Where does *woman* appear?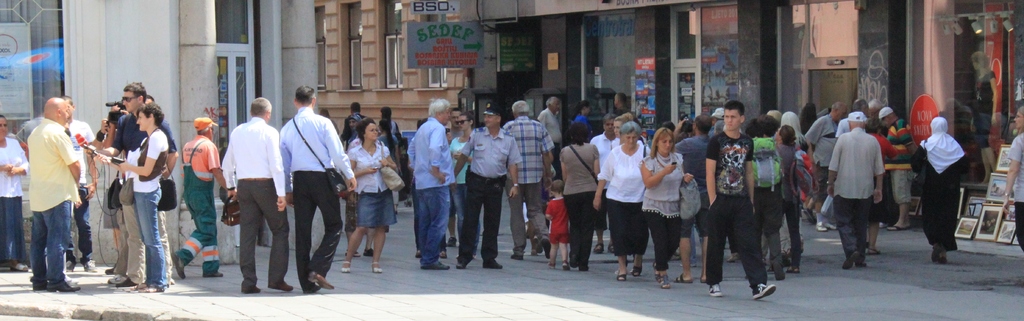
Appears at {"x1": 609, "y1": 112, "x2": 632, "y2": 147}.
